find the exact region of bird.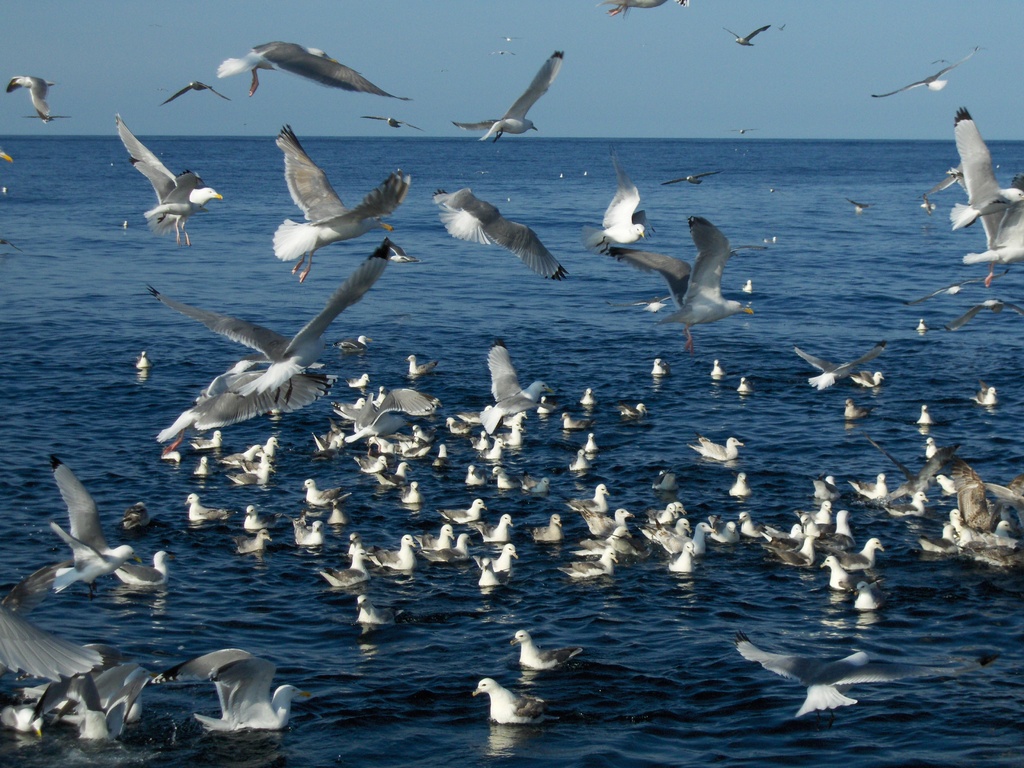
Exact region: 358/592/412/621.
